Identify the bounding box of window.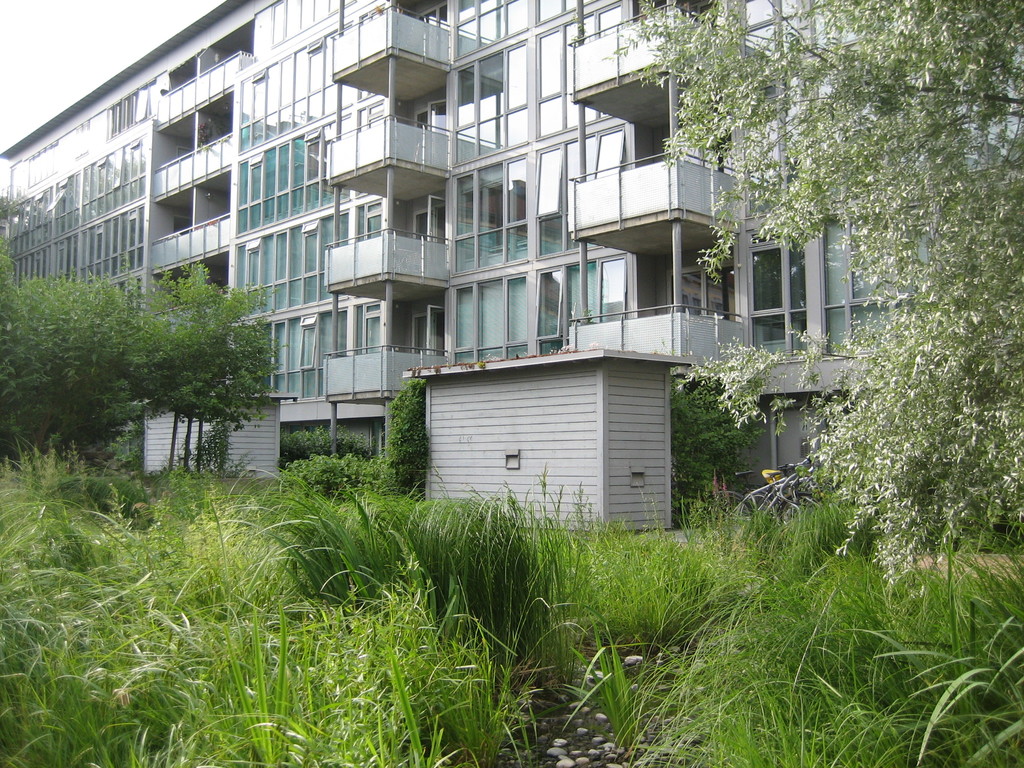
129:212:136:248.
